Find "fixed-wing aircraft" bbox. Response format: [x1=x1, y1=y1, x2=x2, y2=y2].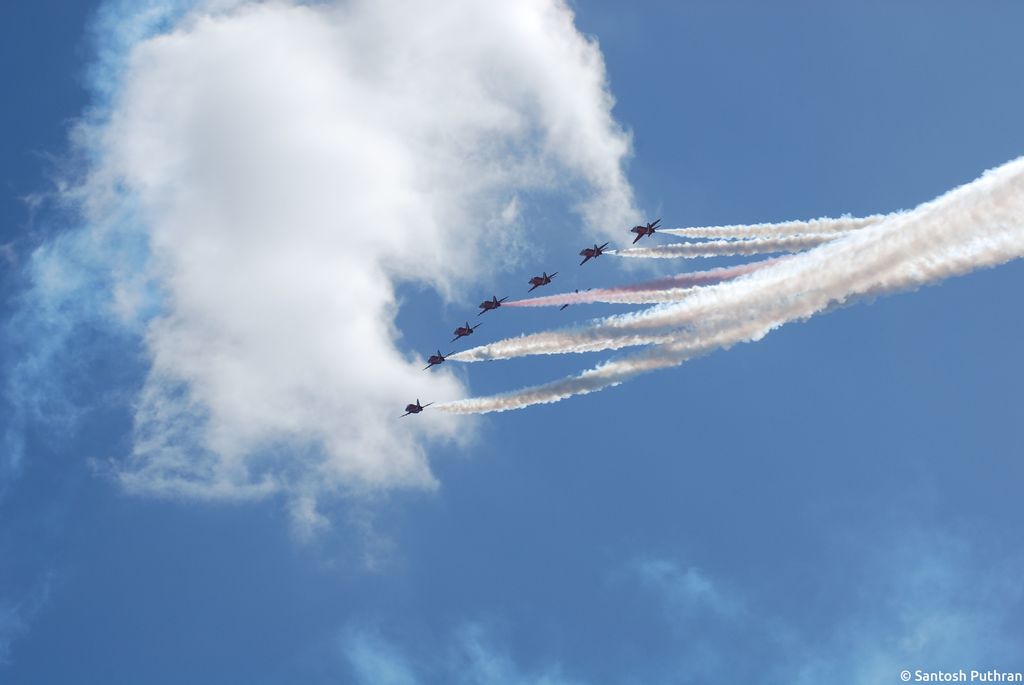
[x1=451, y1=316, x2=484, y2=342].
